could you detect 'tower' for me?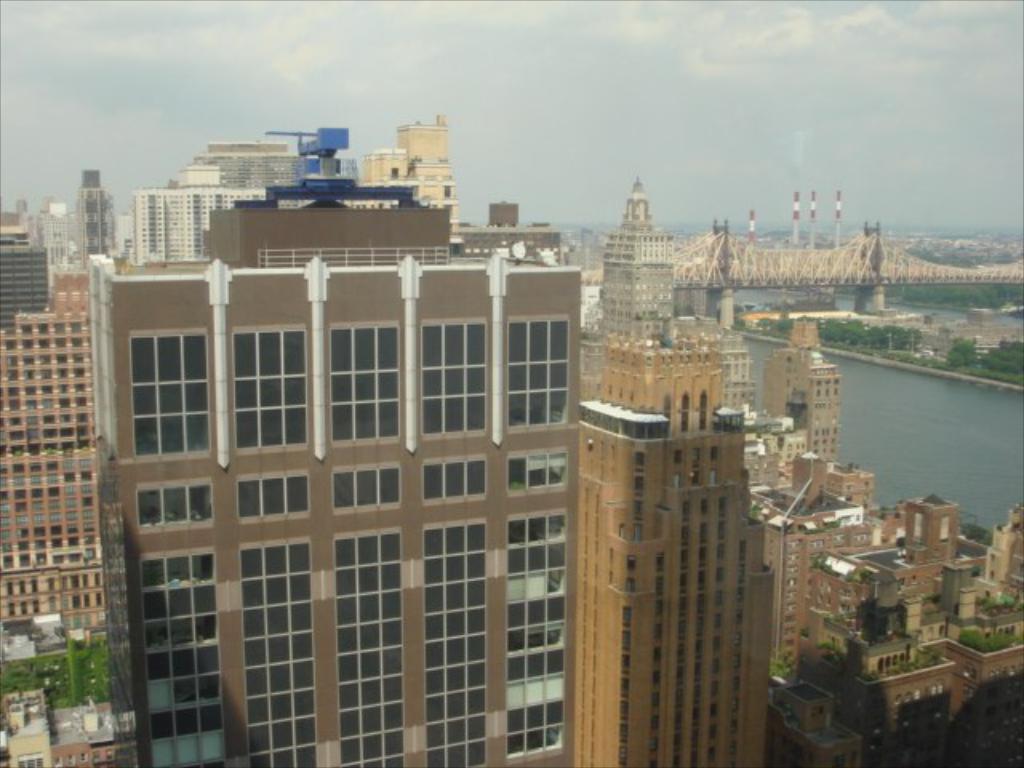
Detection result: select_region(586, 342, 778, 766).
